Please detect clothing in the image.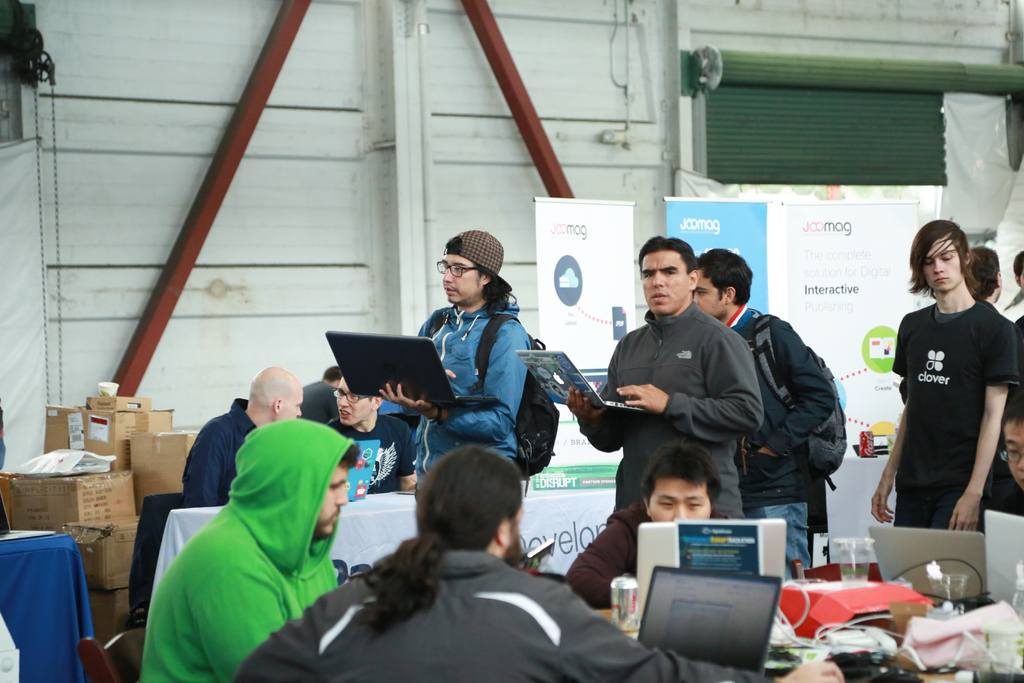
[730,307,830,566].
